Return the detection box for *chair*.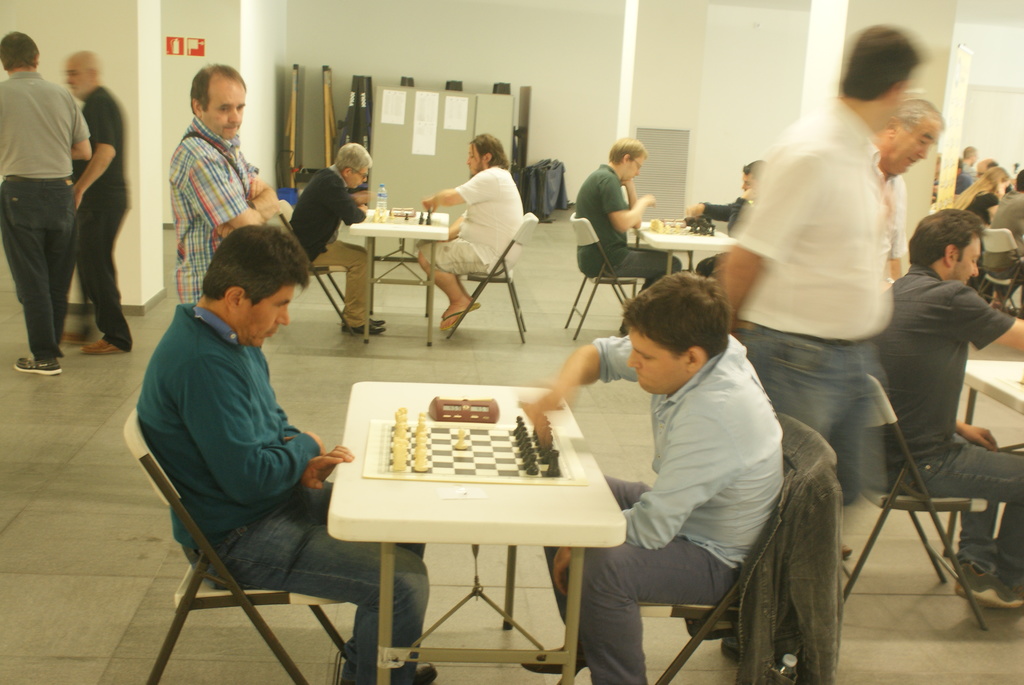
560:221:652:350.
